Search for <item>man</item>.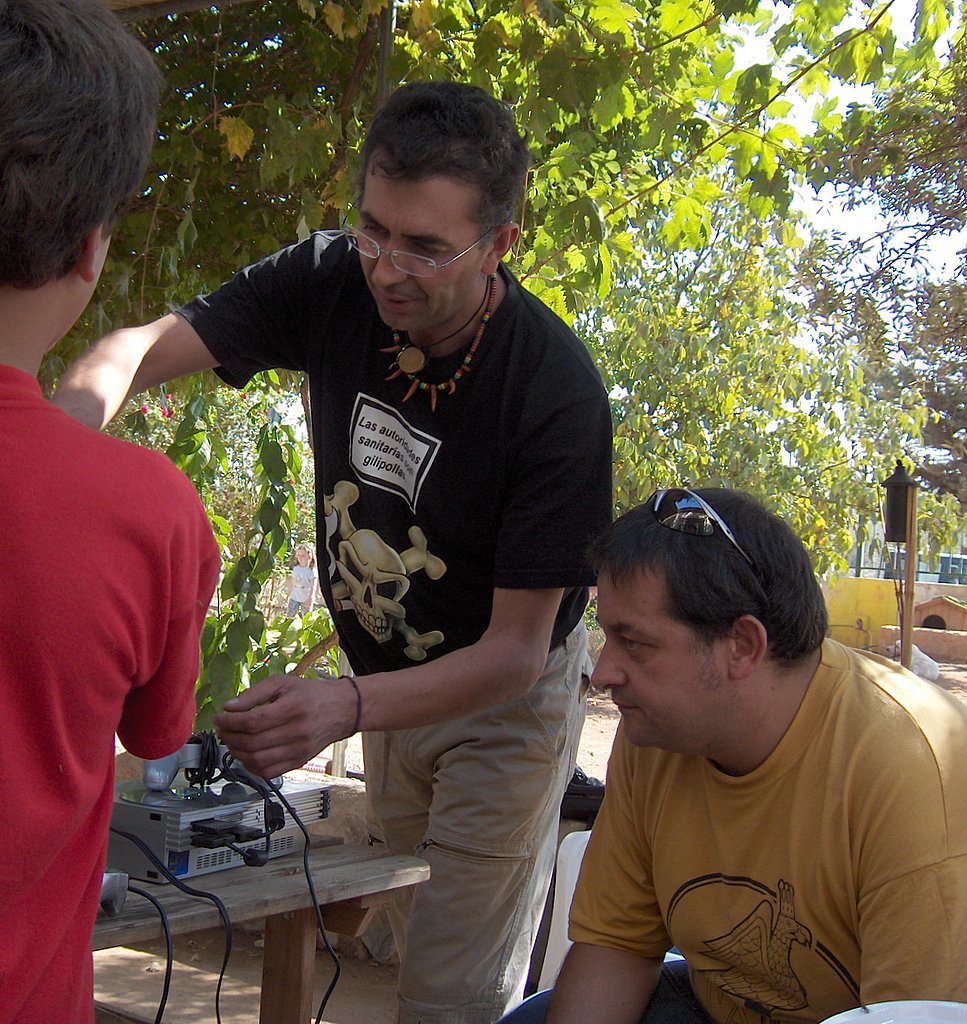
Found at {"x1": 52, "y1": 80, "x2": 619, "y2": 1023}.
